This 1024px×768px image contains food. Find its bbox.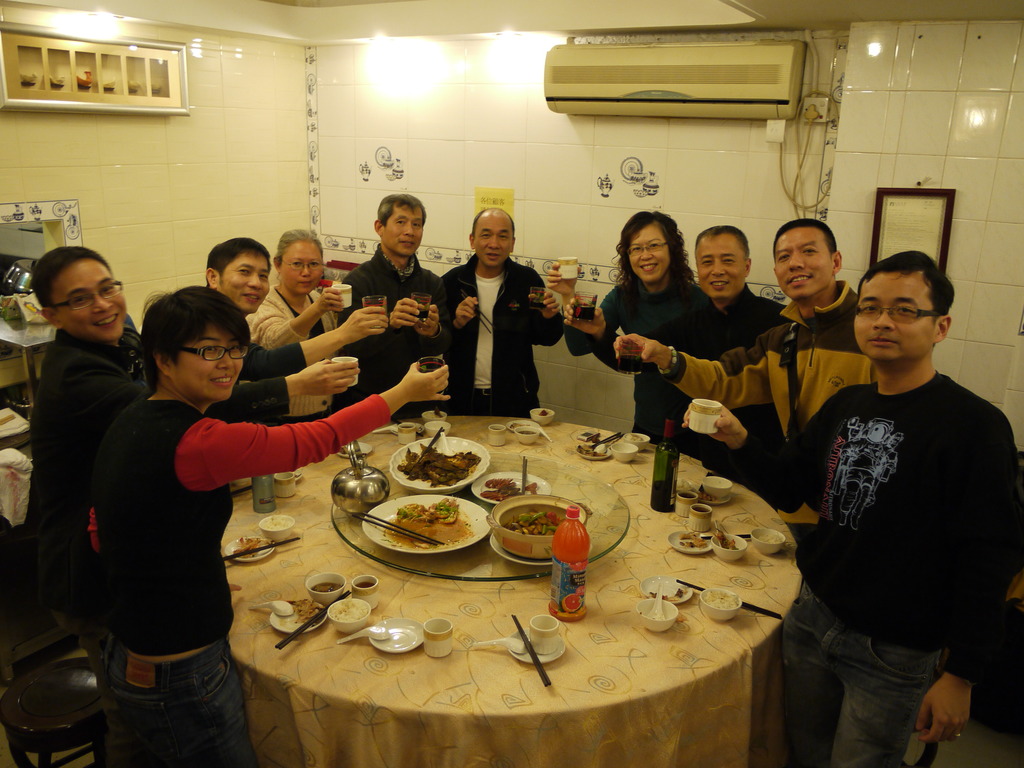
detection(337, 442, 351, 456).
